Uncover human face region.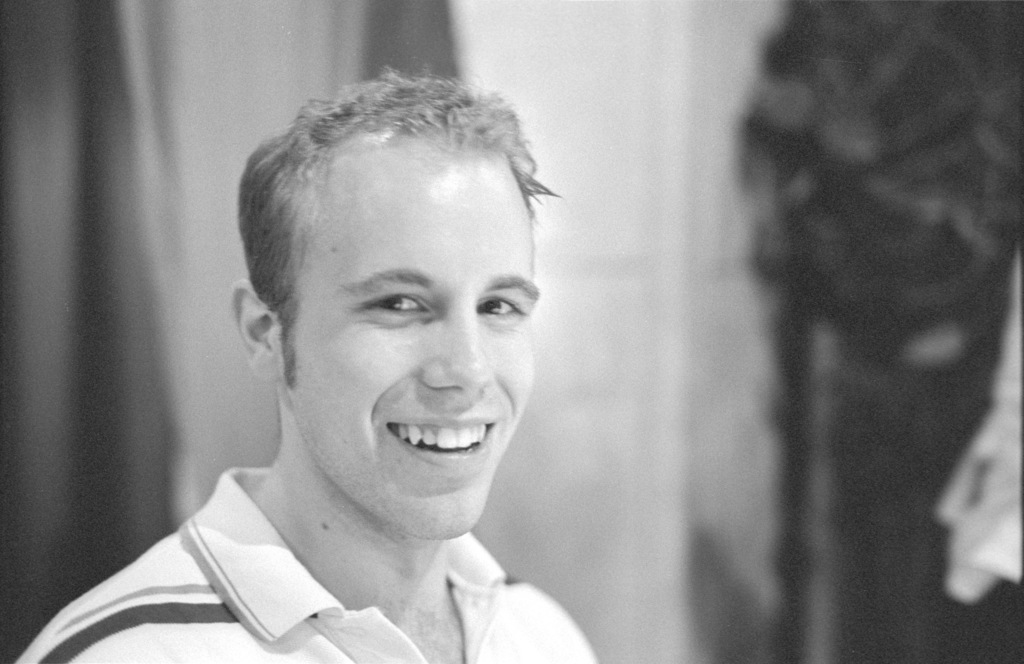
Uncovered: bbox=[275, 150, 540, 542].
